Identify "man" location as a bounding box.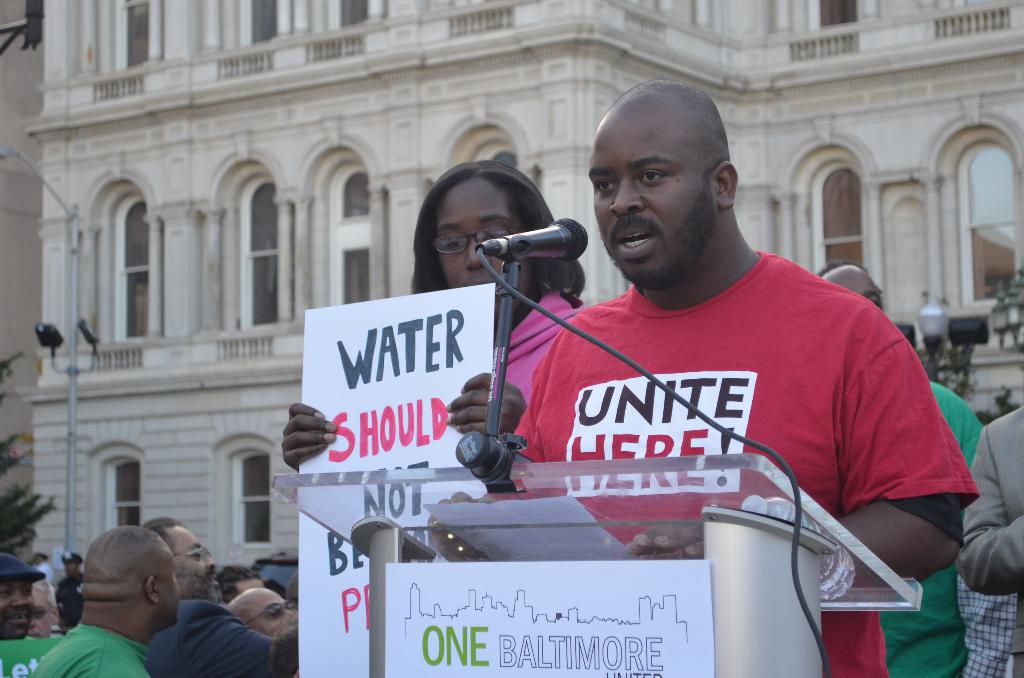
{"left": 31, "top": 580, "right": 59, "bottom": 633}.
